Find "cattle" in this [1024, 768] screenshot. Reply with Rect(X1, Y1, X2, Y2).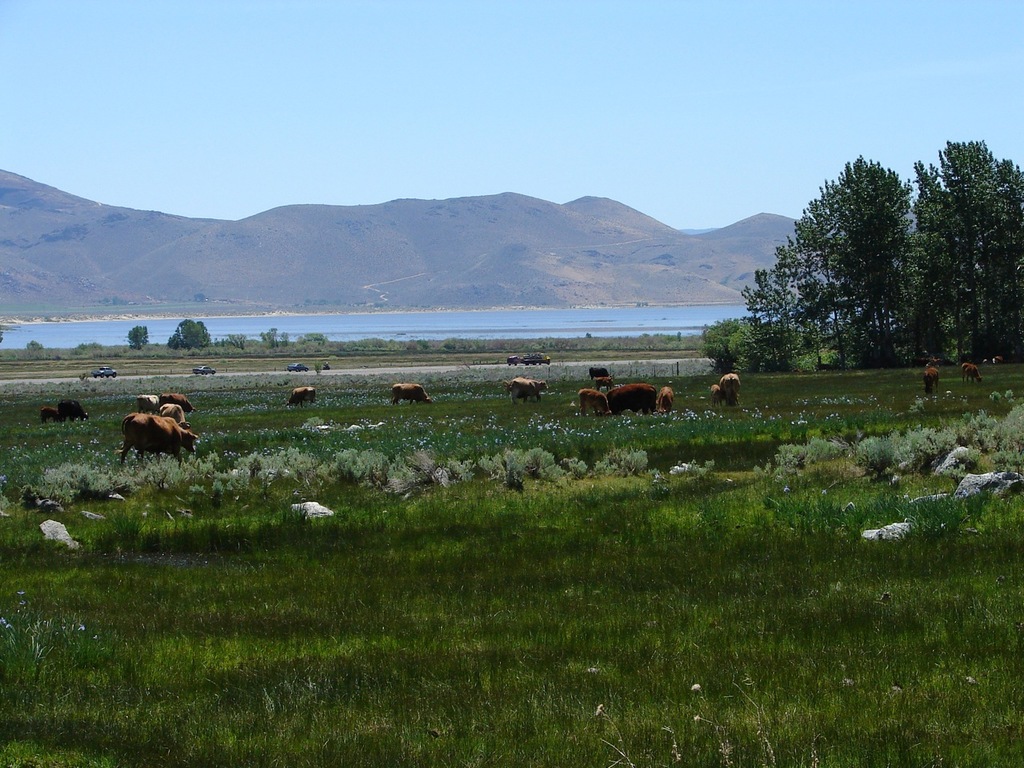
Rect(958, 363, 980, 383).
